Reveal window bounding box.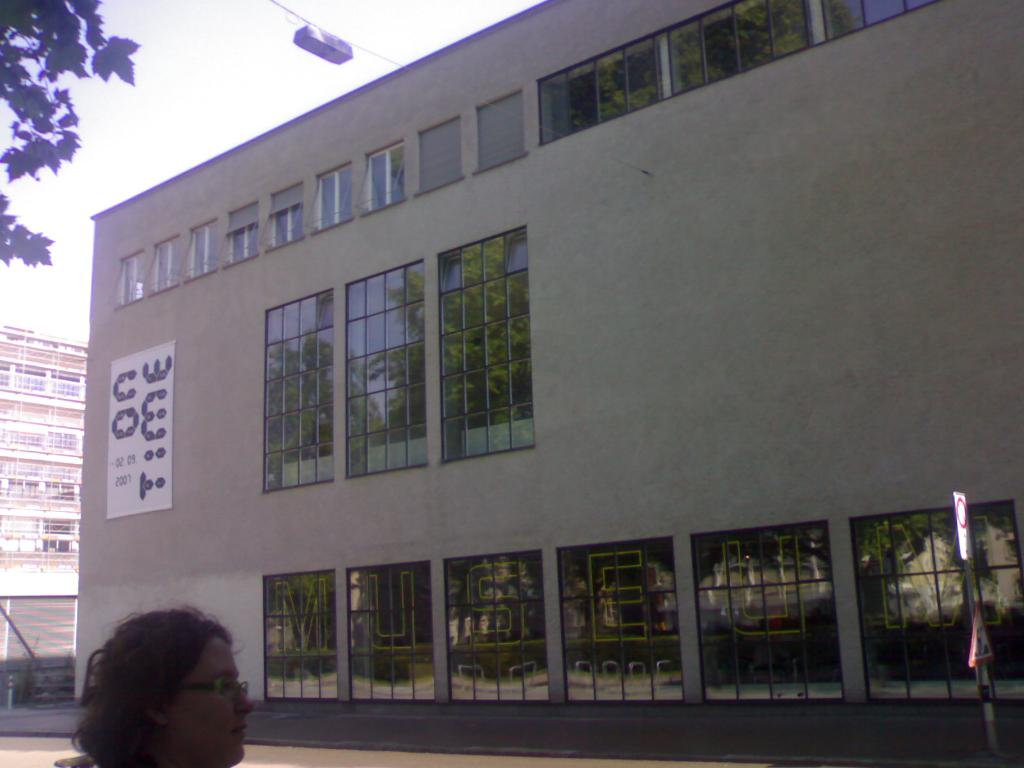
Revealed: crop(440, 226, 538, 458).
